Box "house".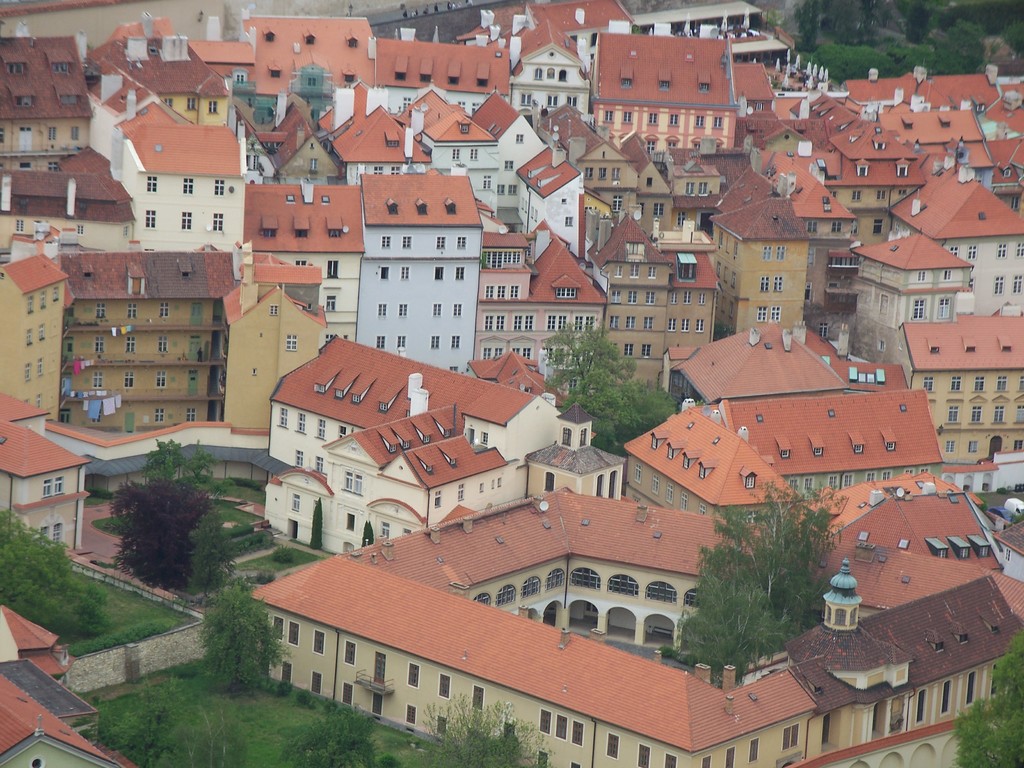
left=241, top=172, right=365, bottom=342.
